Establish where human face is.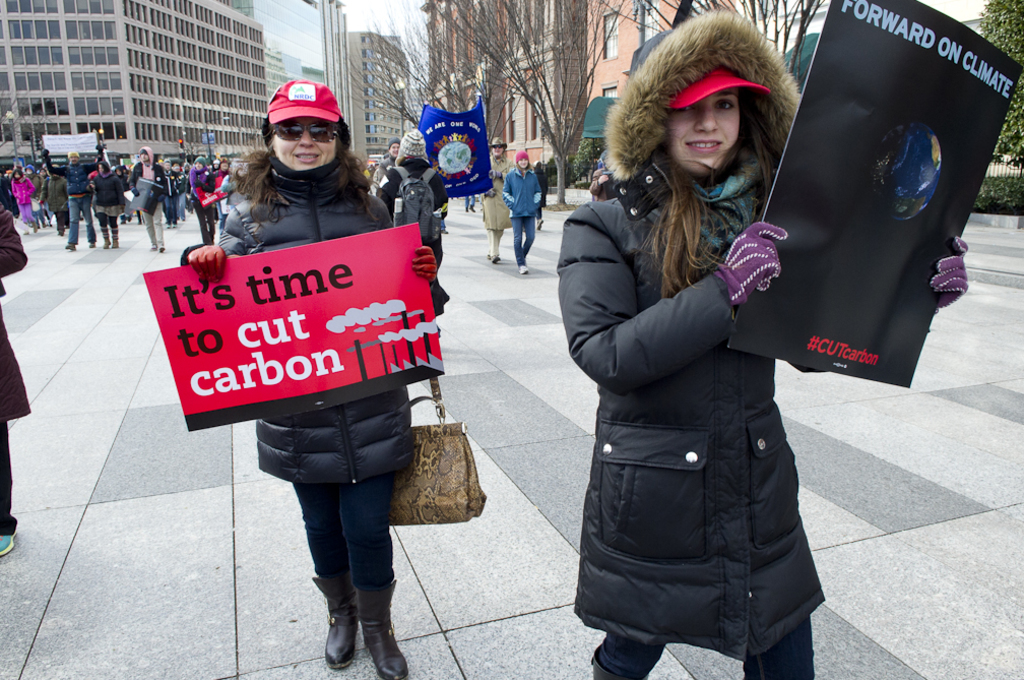
Established at (x1=270, y1=116, x2=343, y2=173).
